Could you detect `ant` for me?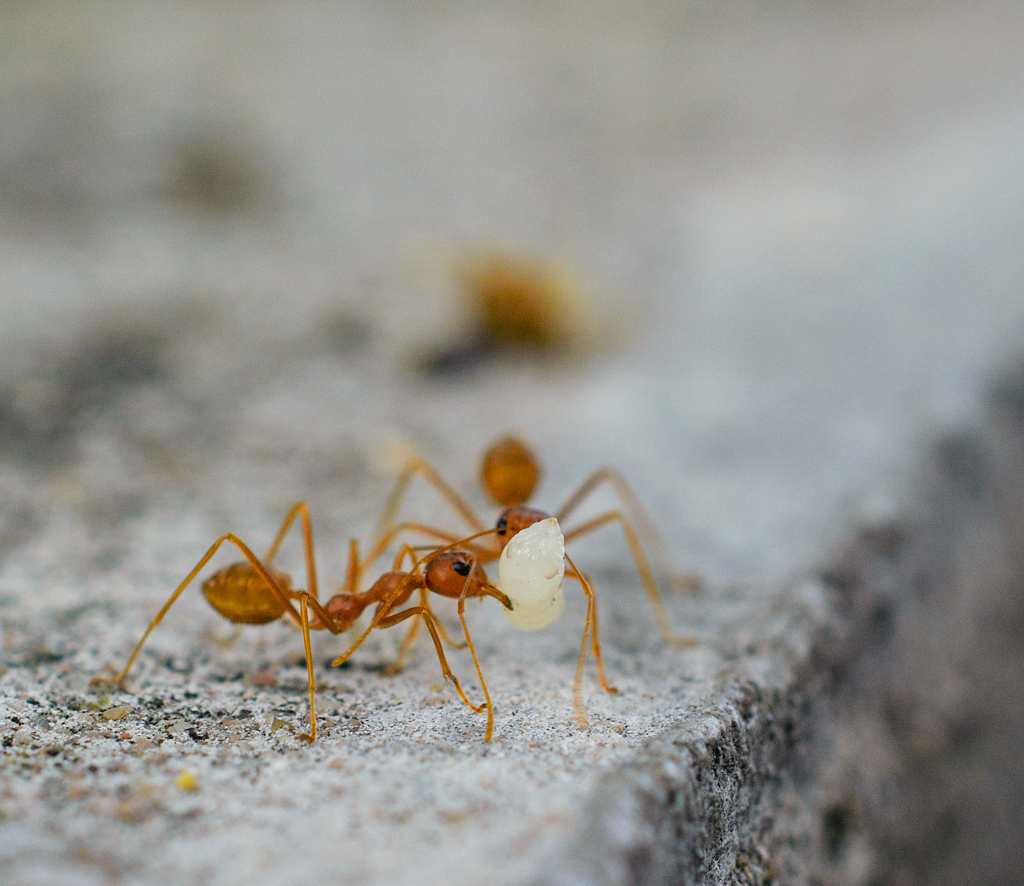
Detection result: 112:499:514:763.
